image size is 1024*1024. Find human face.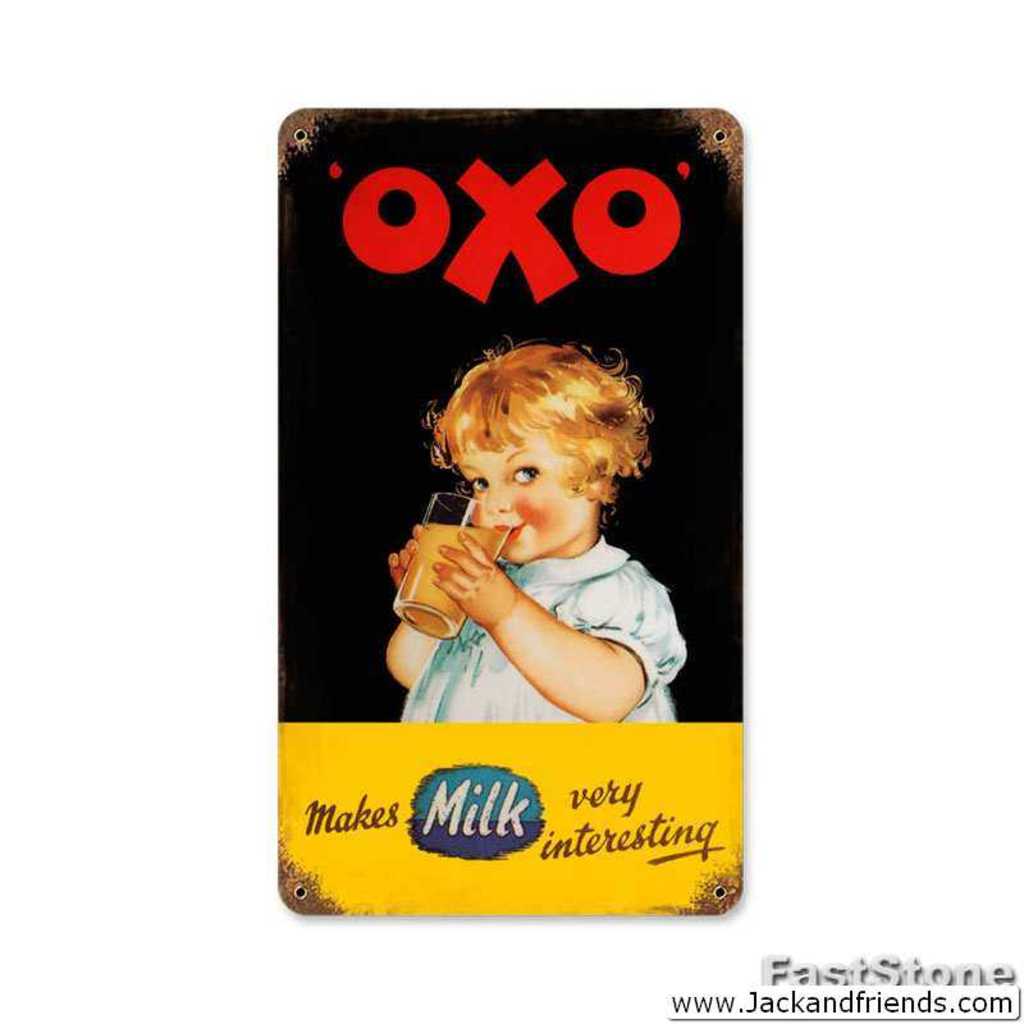
left=454, top=422, right=585, bottom=570.
